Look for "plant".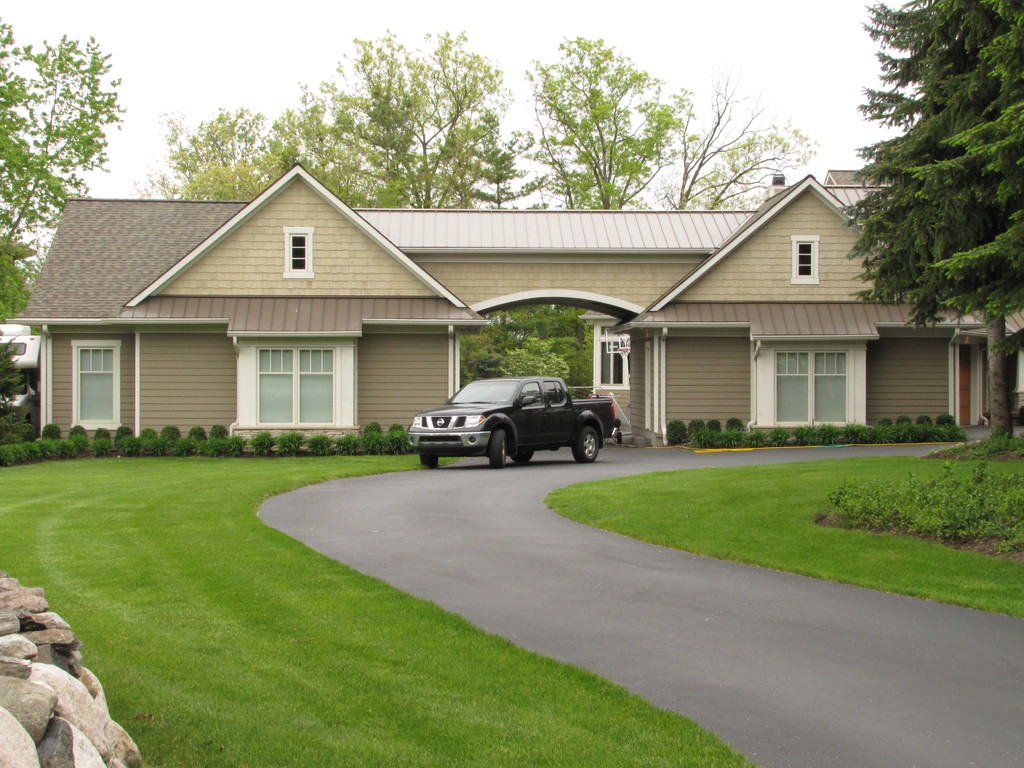
Found: [x1=389, y1=435, x2=414, y2=452].
